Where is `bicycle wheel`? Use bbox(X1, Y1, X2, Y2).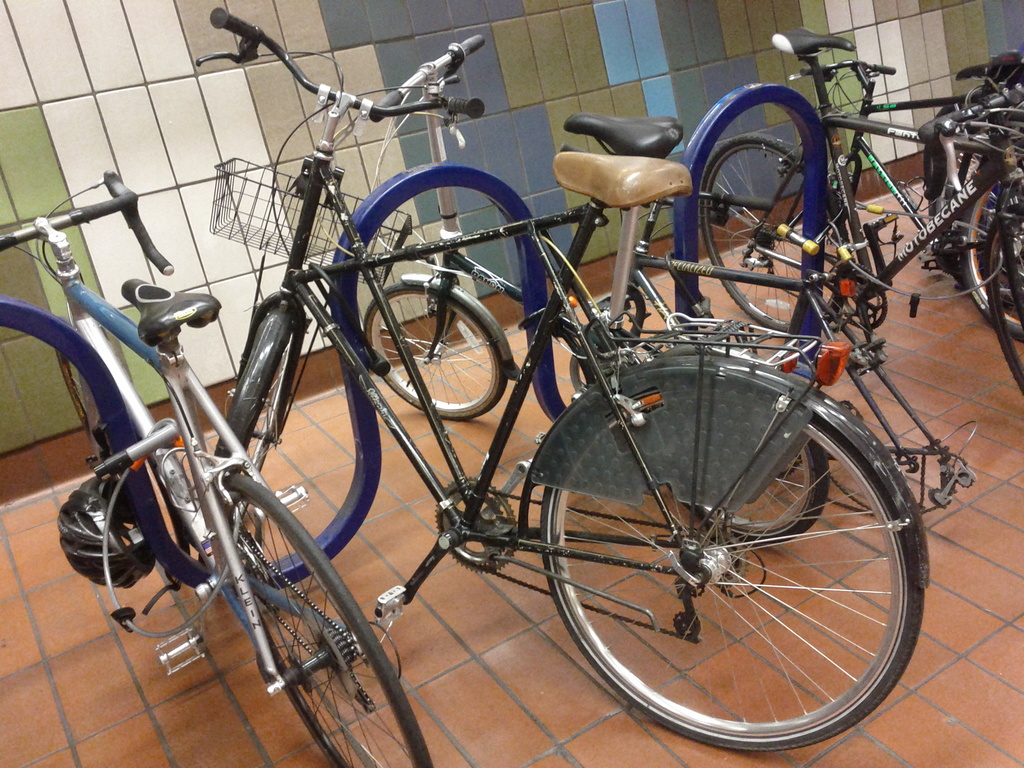
bbox(962, 163, 1023, 332).
